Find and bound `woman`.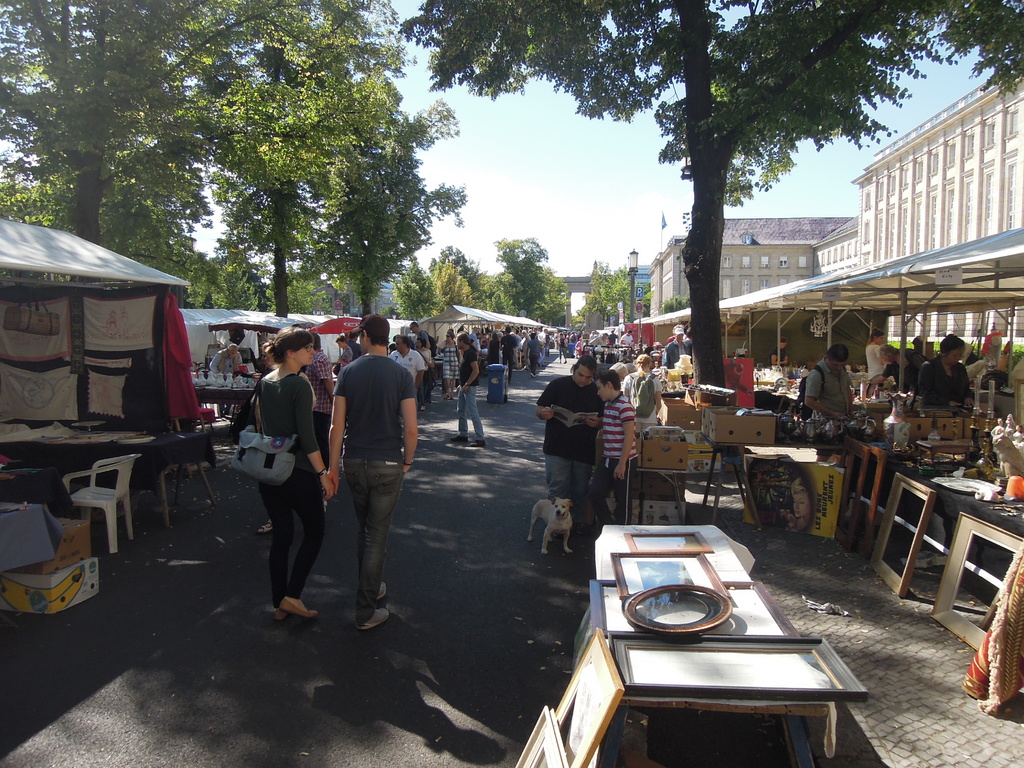
Bound: left=622, top=353, right=663, bottom=431.
